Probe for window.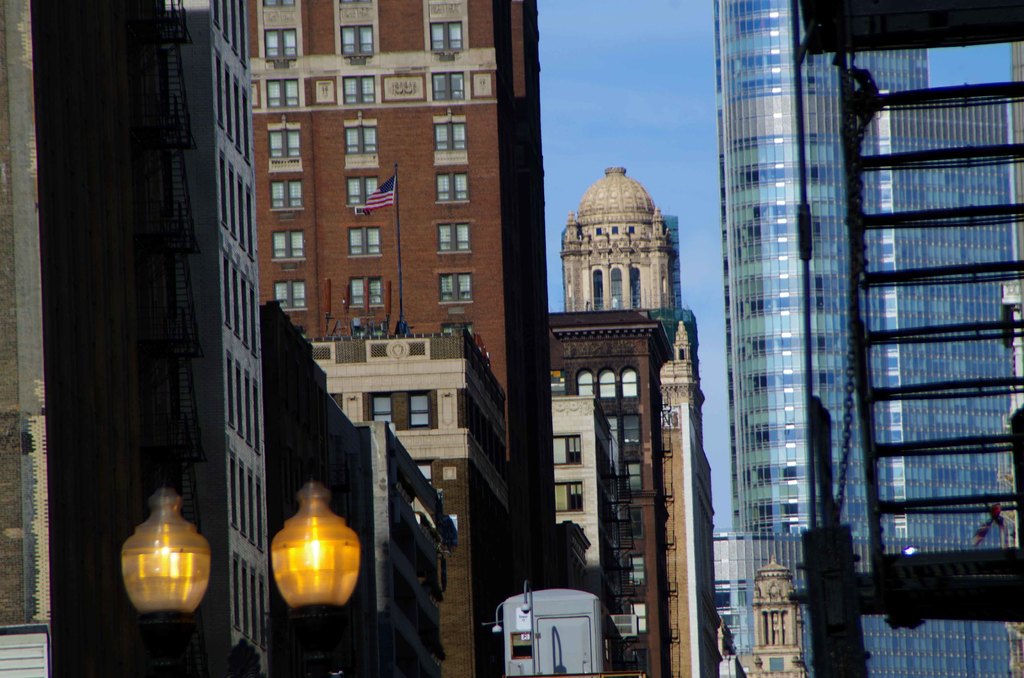
Probe result: bbox=[266, 121, 296, 163].
